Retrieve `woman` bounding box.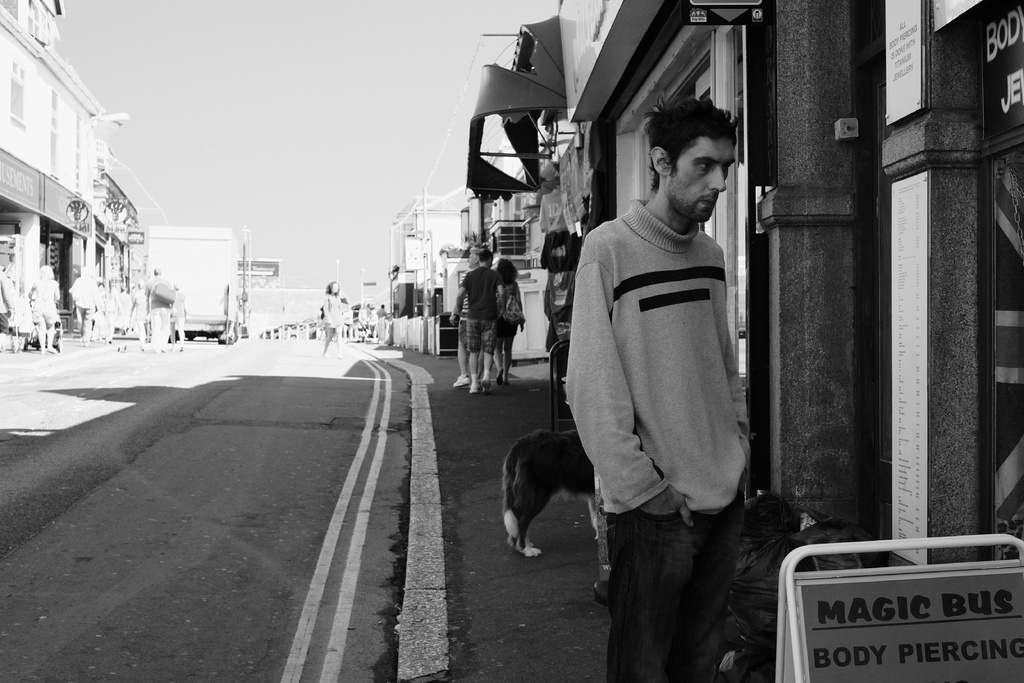
Bounding box: bbox(318, 281, 348, 363).
